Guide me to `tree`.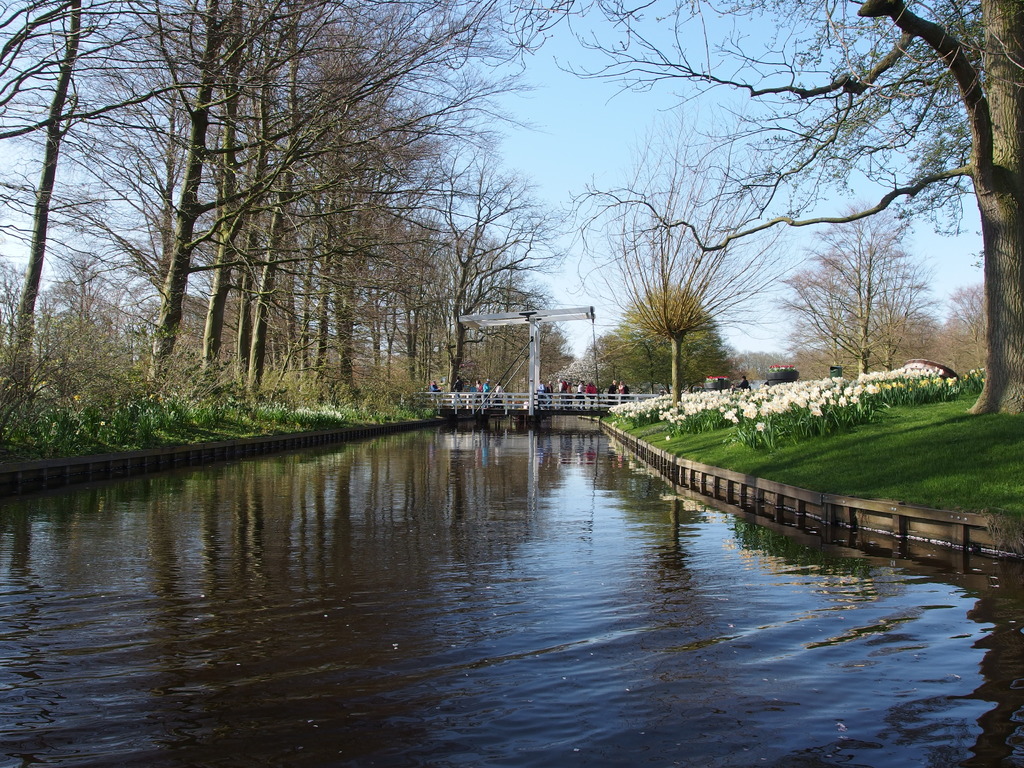
Guidance: [x1=781, y1=200, x2=959, y2=373].
